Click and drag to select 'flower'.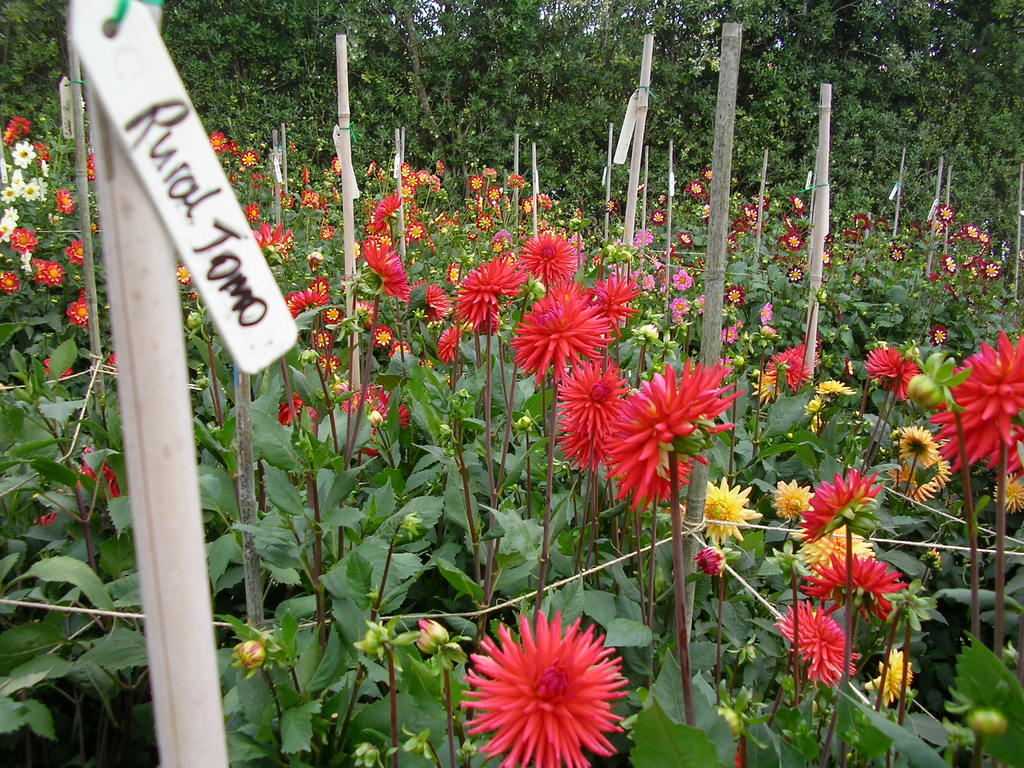
Selection: locate(518, 230, 580, 285).
